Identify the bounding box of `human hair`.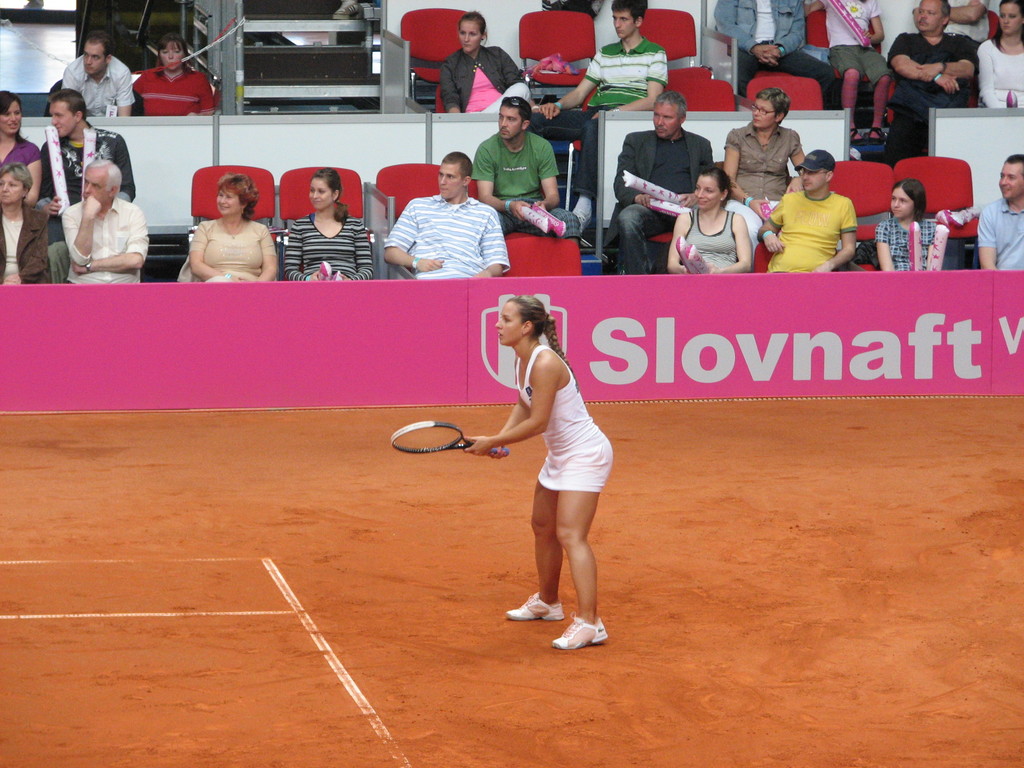
crop(890, 178, 925, 221).
